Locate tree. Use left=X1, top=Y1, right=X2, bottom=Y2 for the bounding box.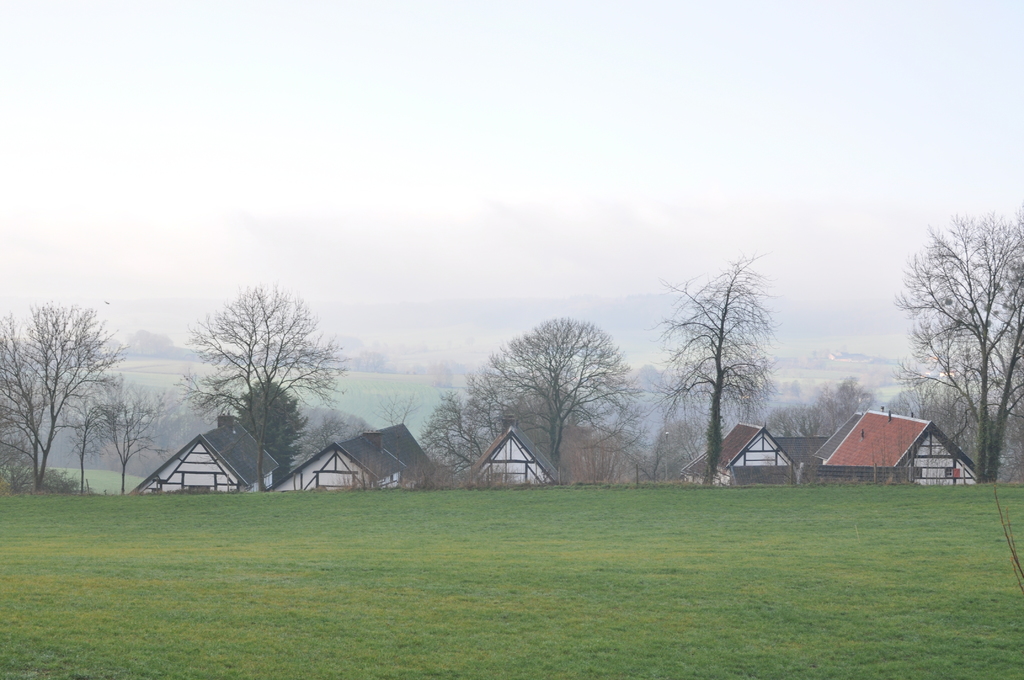
left=470, top=314, right=651, bottom=474.
